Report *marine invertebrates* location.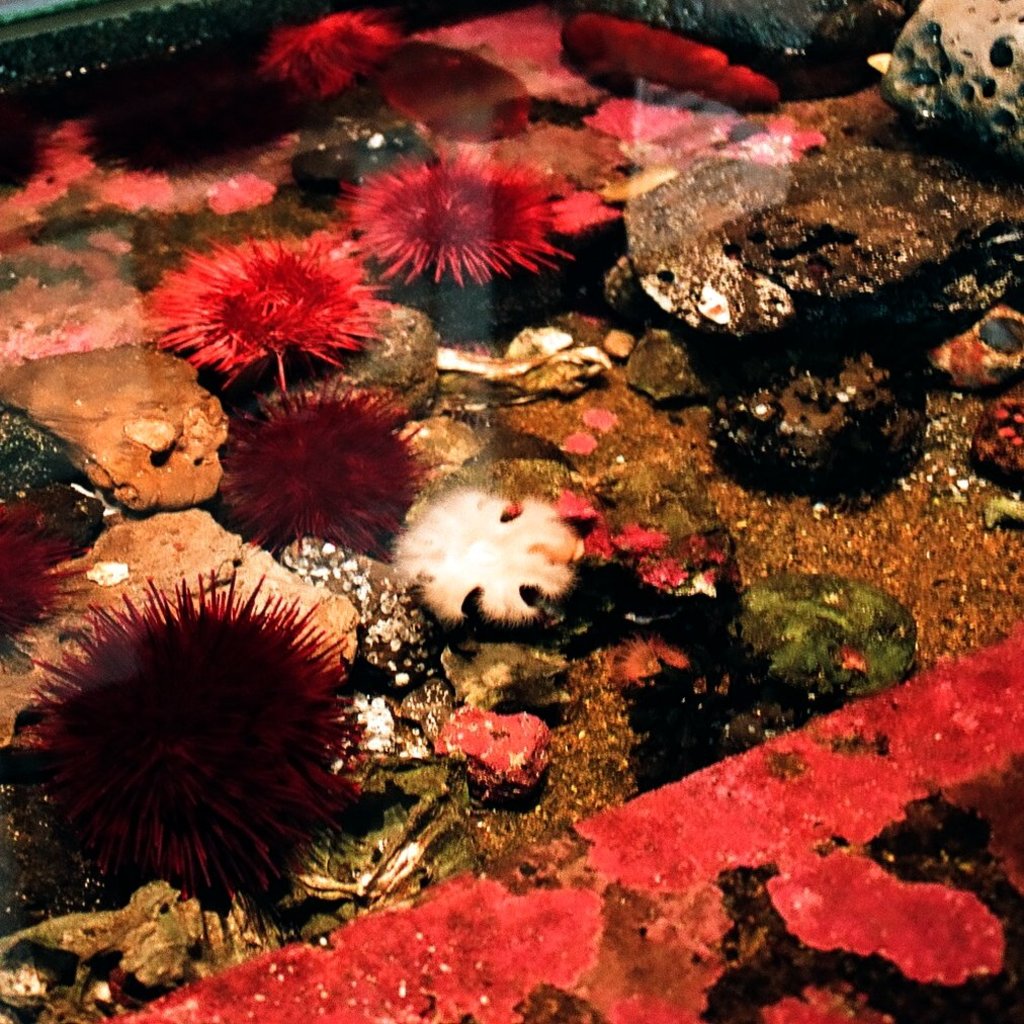
Report: x1=230, y1=7, x2=401, y2=144.
